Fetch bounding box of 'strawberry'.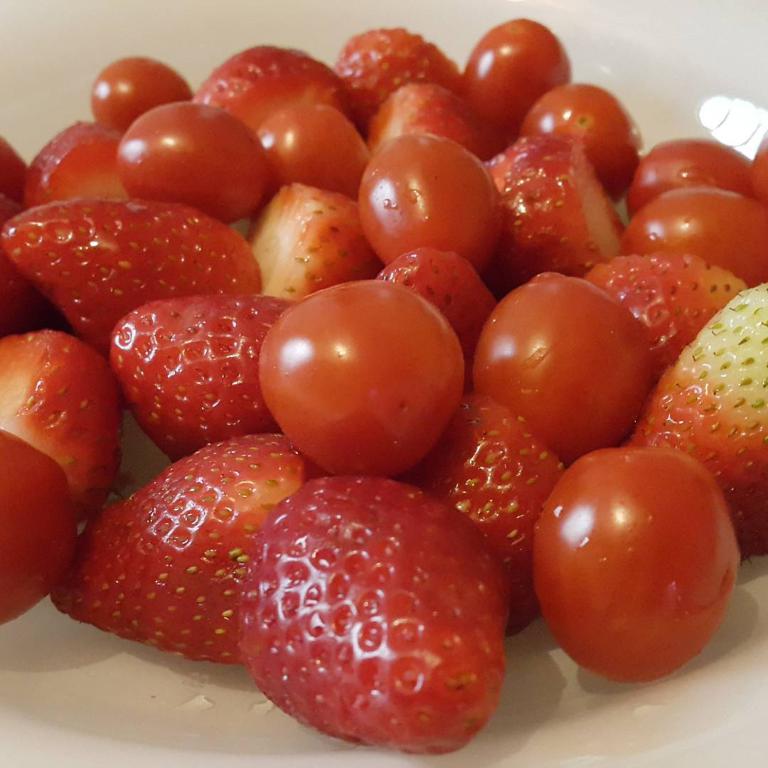
Bbox: x1=240 y1=168 x2=413 y2=306.
